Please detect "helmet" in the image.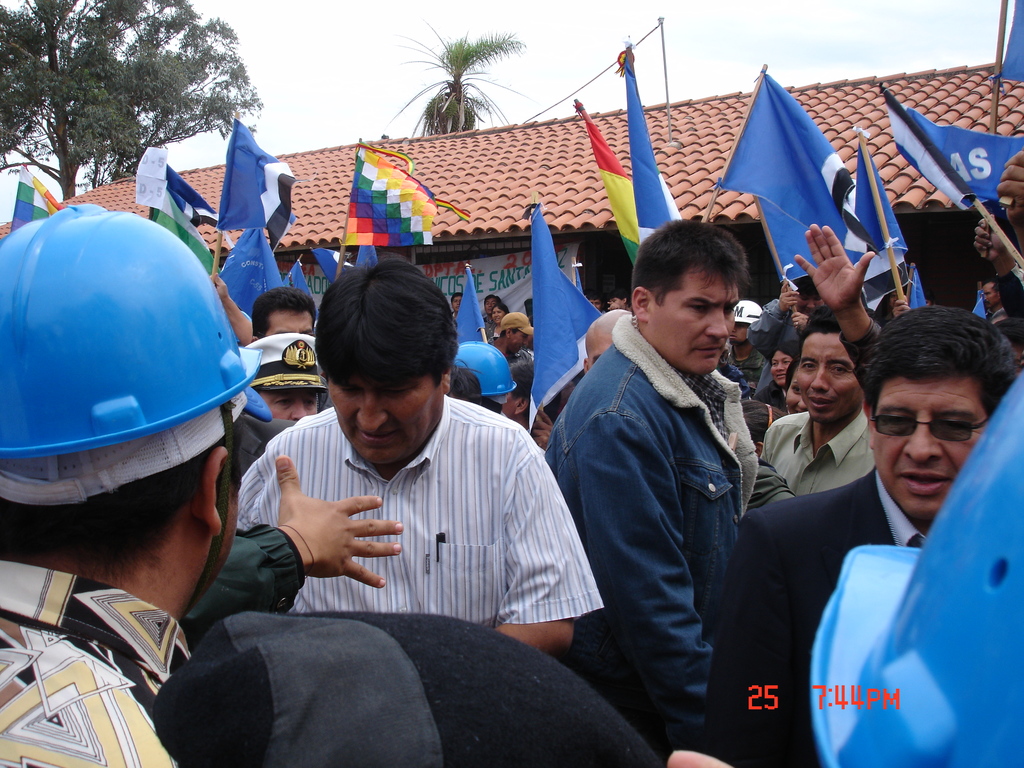
Rect(0, 200, 263, 499).
